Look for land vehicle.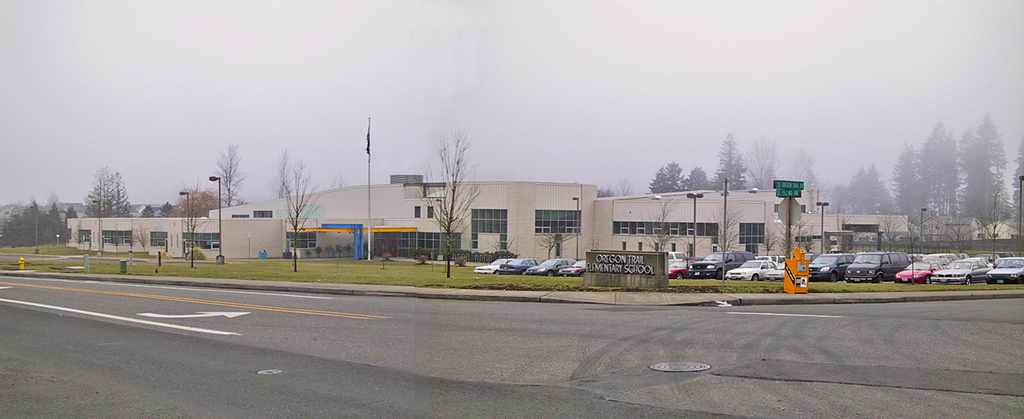
Found: <box>729,255,777,276</box>.
